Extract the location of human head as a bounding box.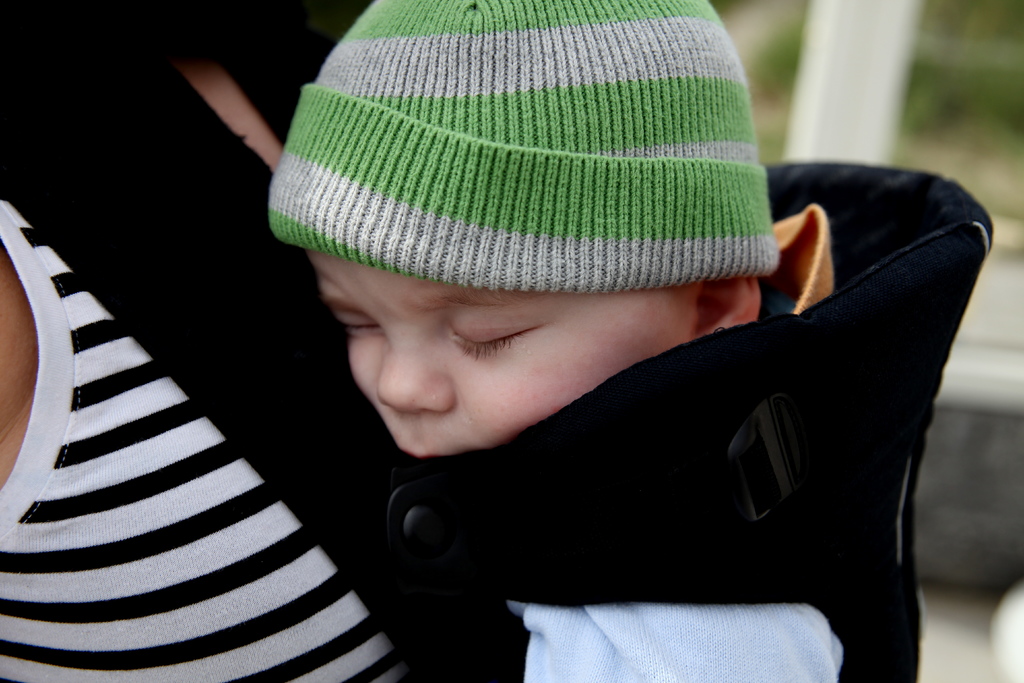
detection(267, 40, 778, 454).
